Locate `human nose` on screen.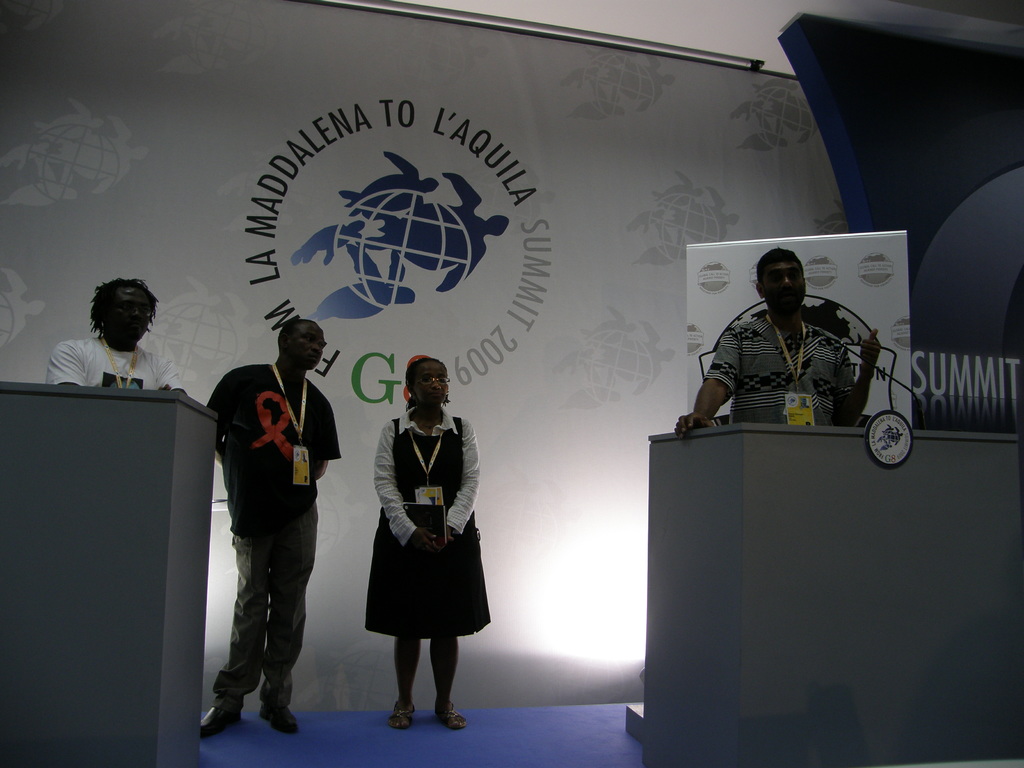
On screen at Rect(134, 308, 141, 316).
